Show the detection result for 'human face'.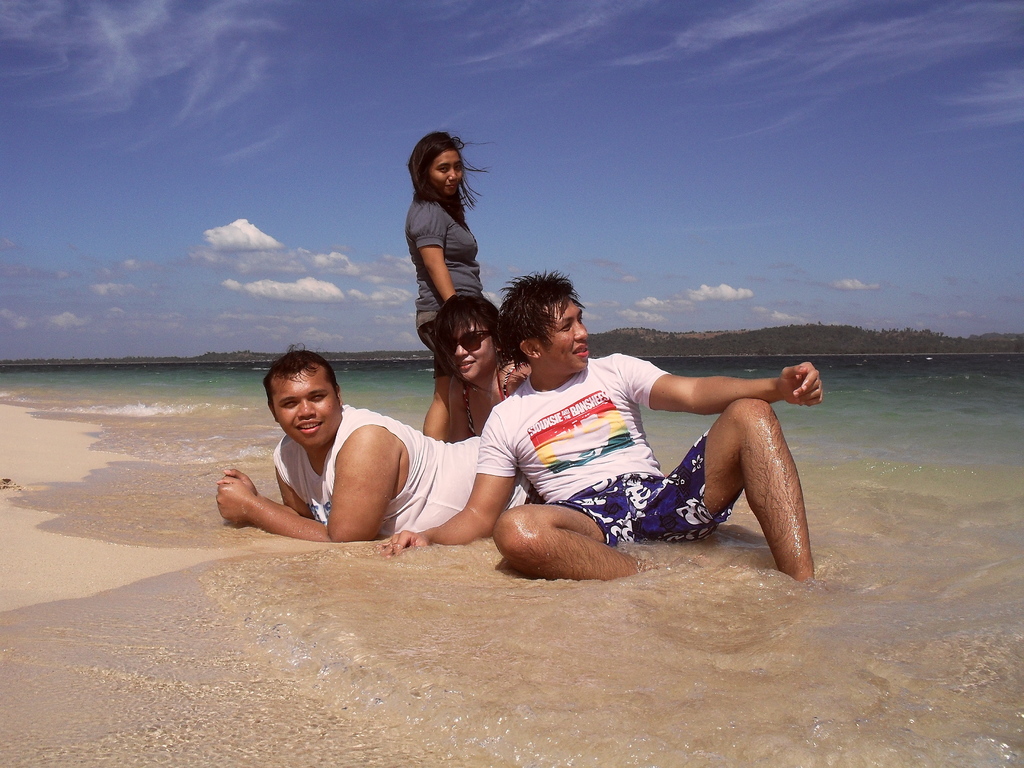
bbox=(429, 150, 463, 189).
